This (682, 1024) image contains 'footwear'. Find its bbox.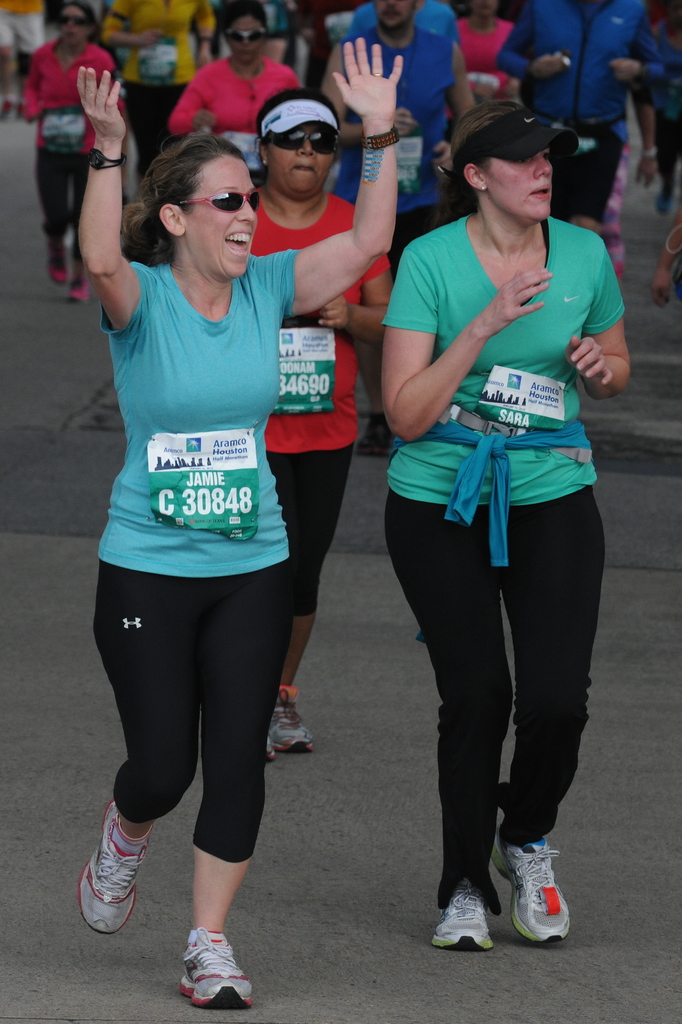
{"x1": 654, "y1": 194, "x2": 675, "y2": 216}.
